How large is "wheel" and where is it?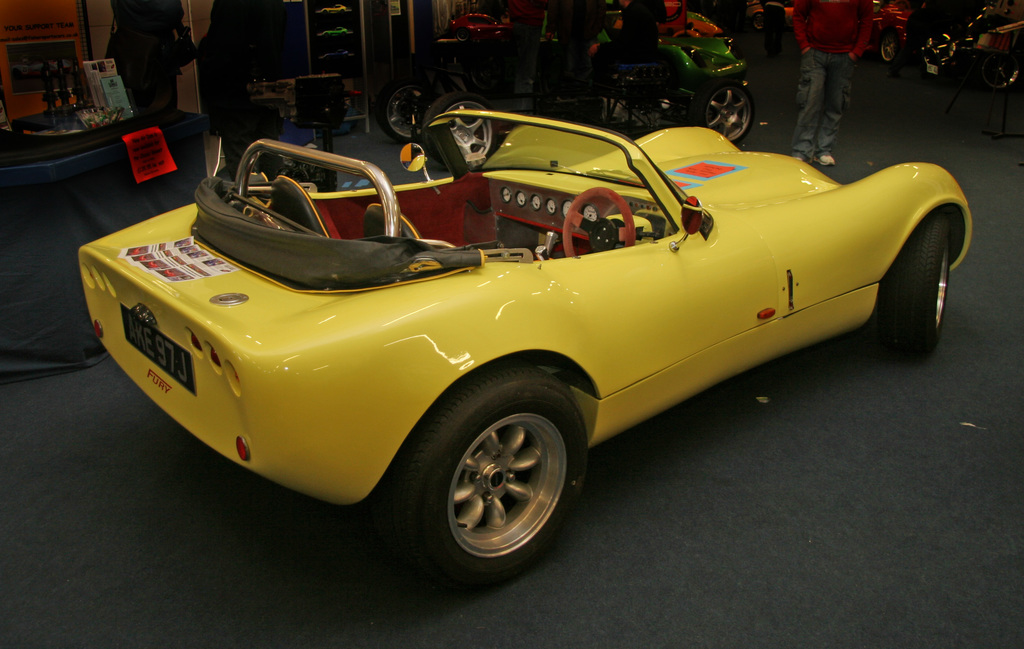
Bounding box: pyautogui.locateOnScreen(379, 77, 435, 142).
